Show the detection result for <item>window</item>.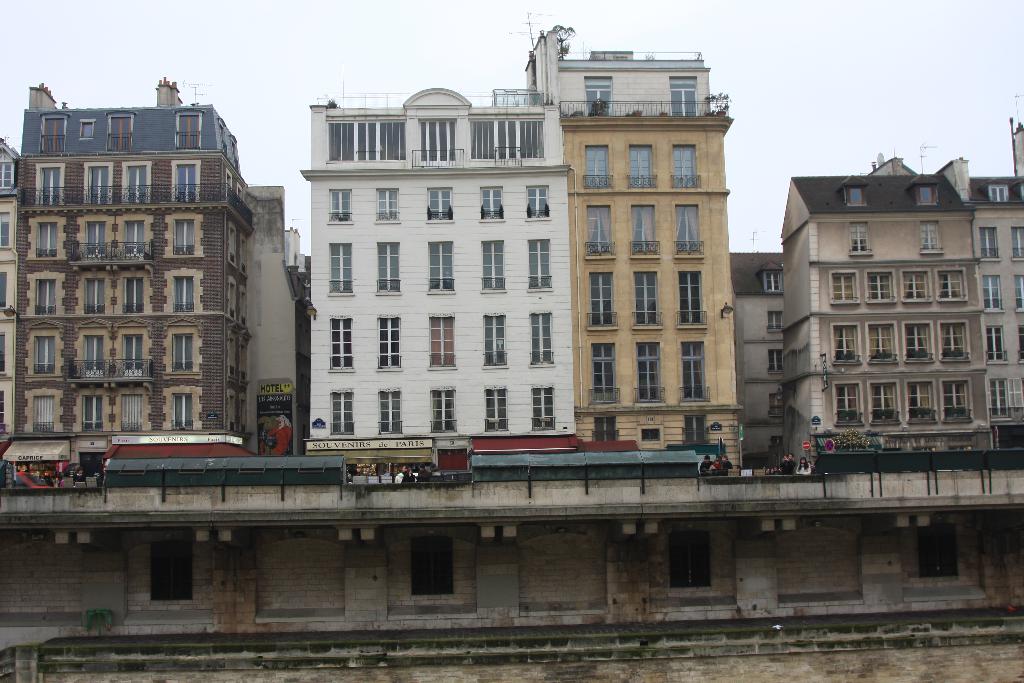
box=[849, 222, 871, 254].
